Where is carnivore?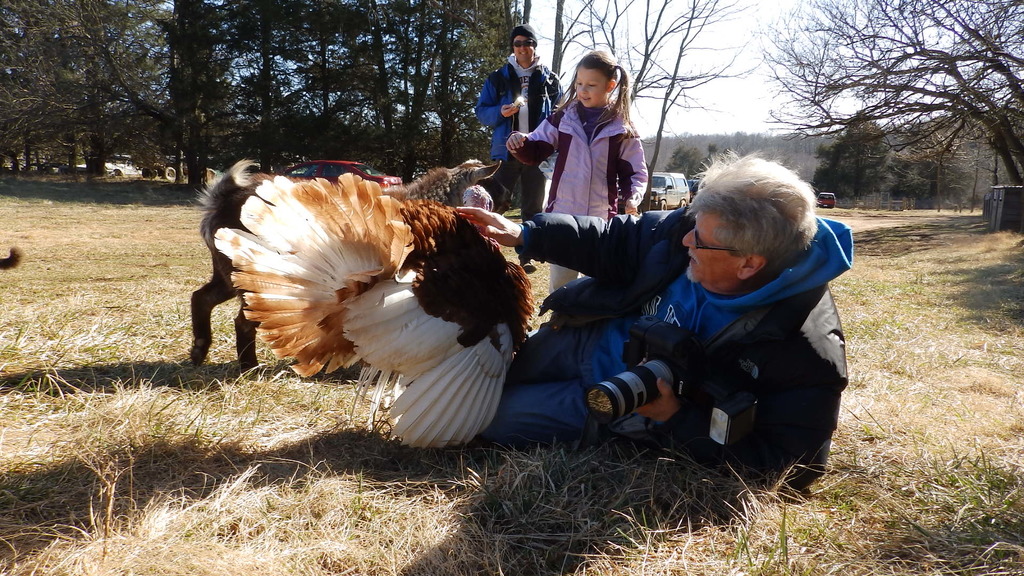
(x1=502, y1=42, x2=648, y2=296).
